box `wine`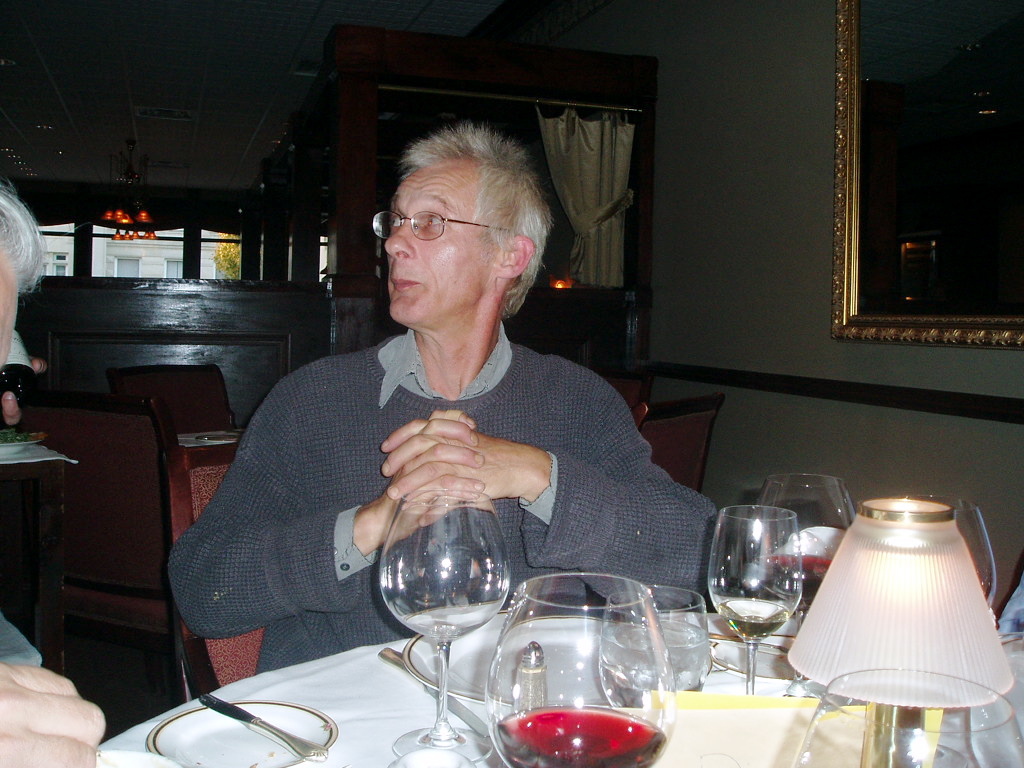
l=482, t=707, r=670, b=767
